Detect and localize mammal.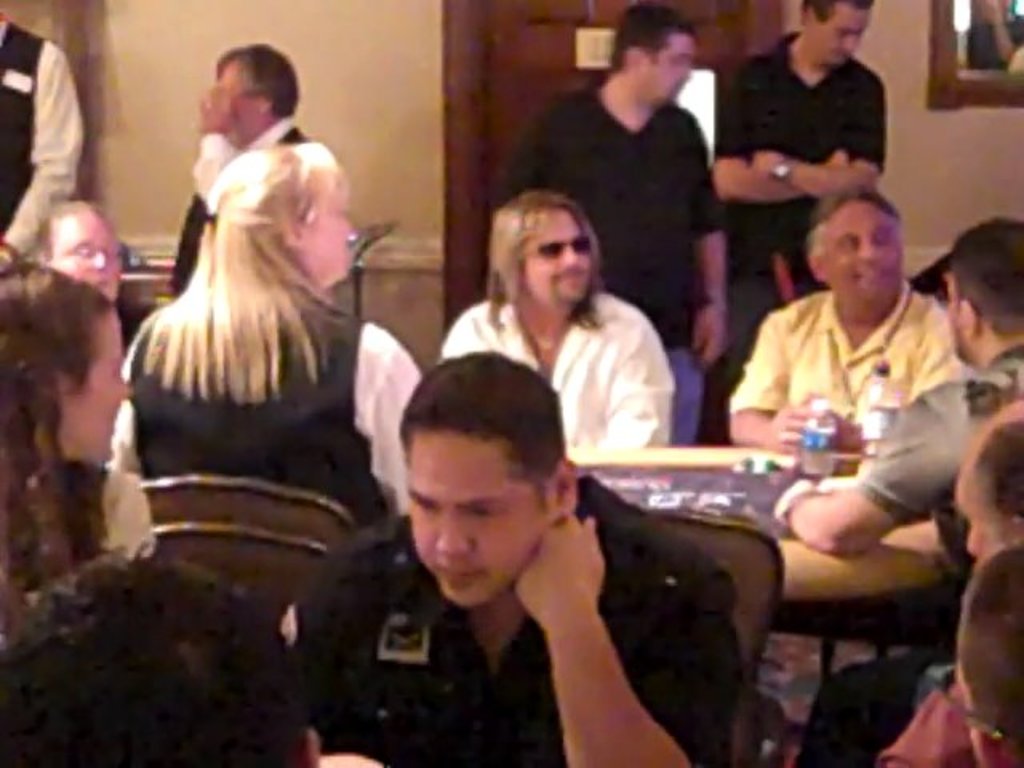
Localized at box(702, 0, 880, 325).
